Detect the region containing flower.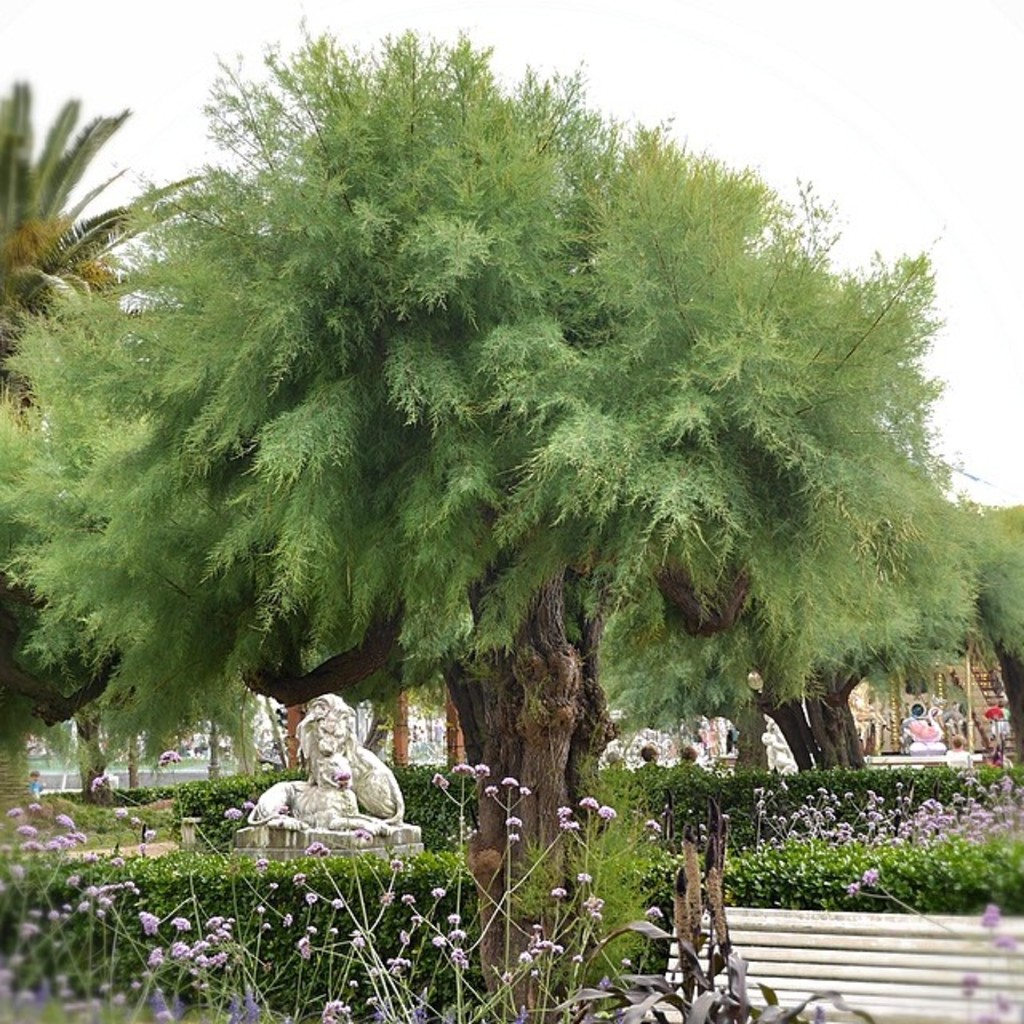
x1=349 y1=976 x2=360 y2=986.
